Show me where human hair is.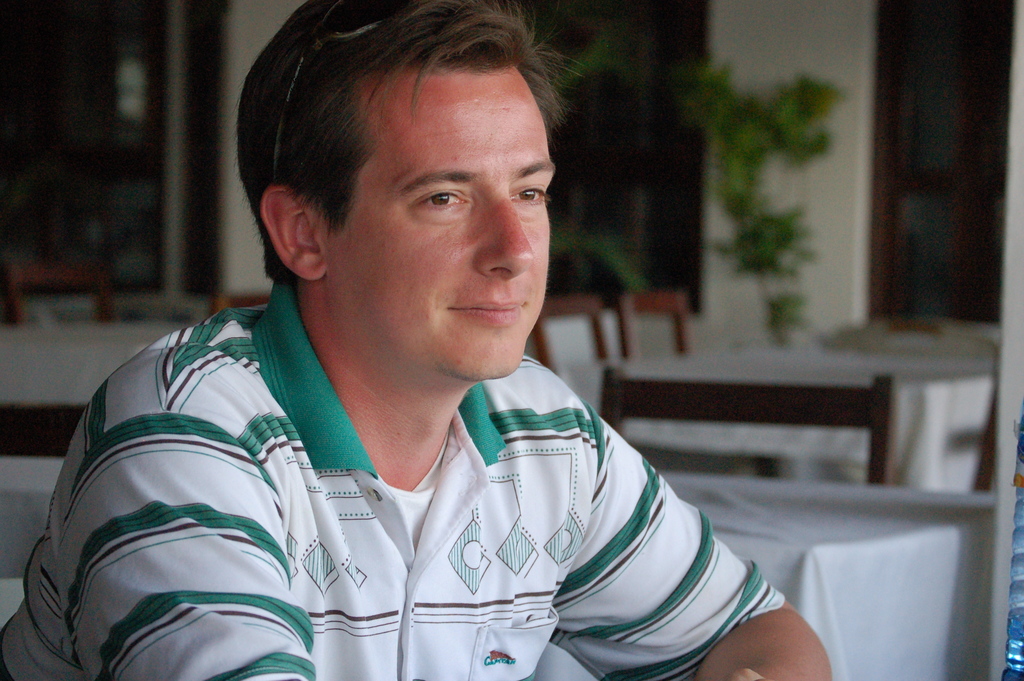
human hair is at bbox(274, 10, 576, 259).
